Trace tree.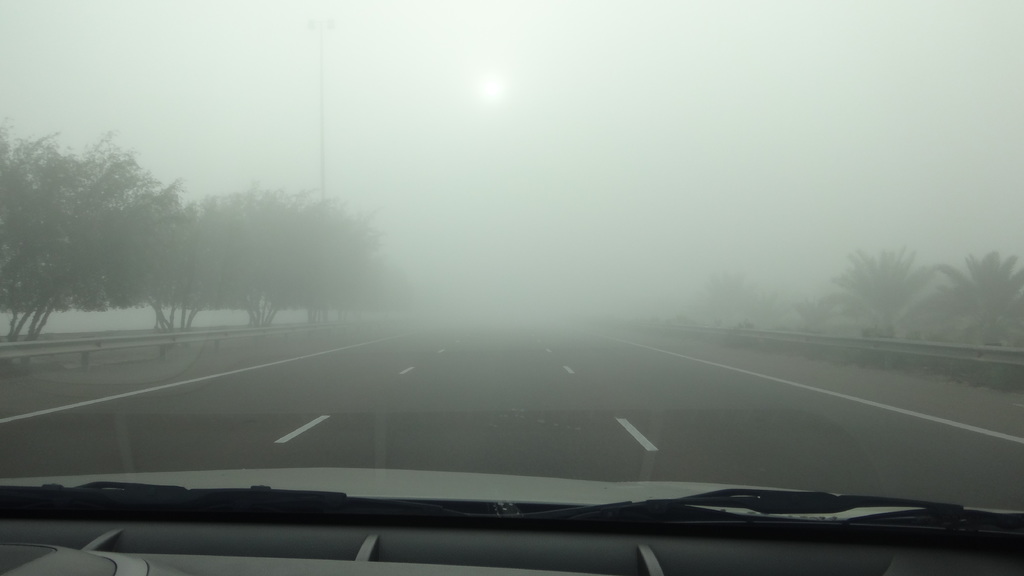
Traced to pyautogui.locateOnScreen(309, 201, 365, 325).
